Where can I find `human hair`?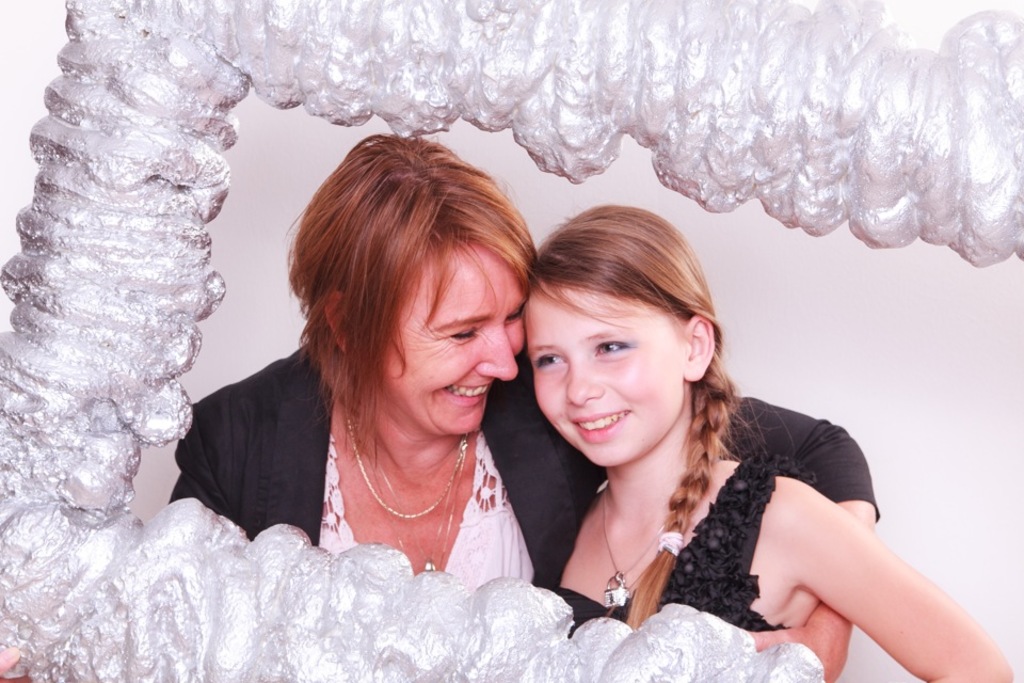
You can find it at x1=529 y1=204 x2=742 y2=637.
